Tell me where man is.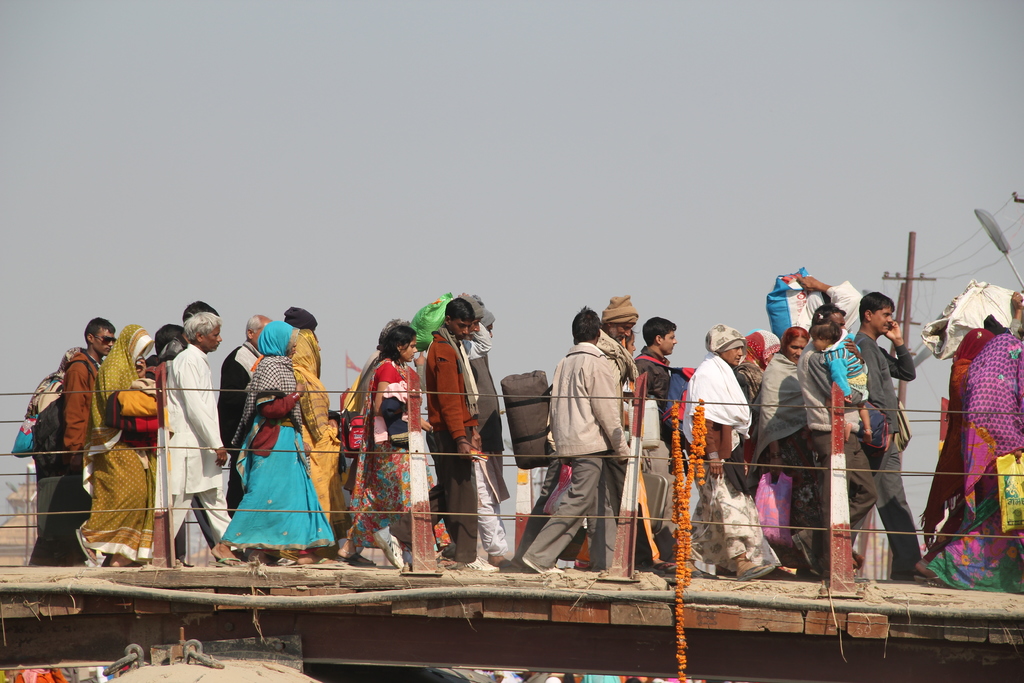
man is at box(146, 308, 234, 555).
